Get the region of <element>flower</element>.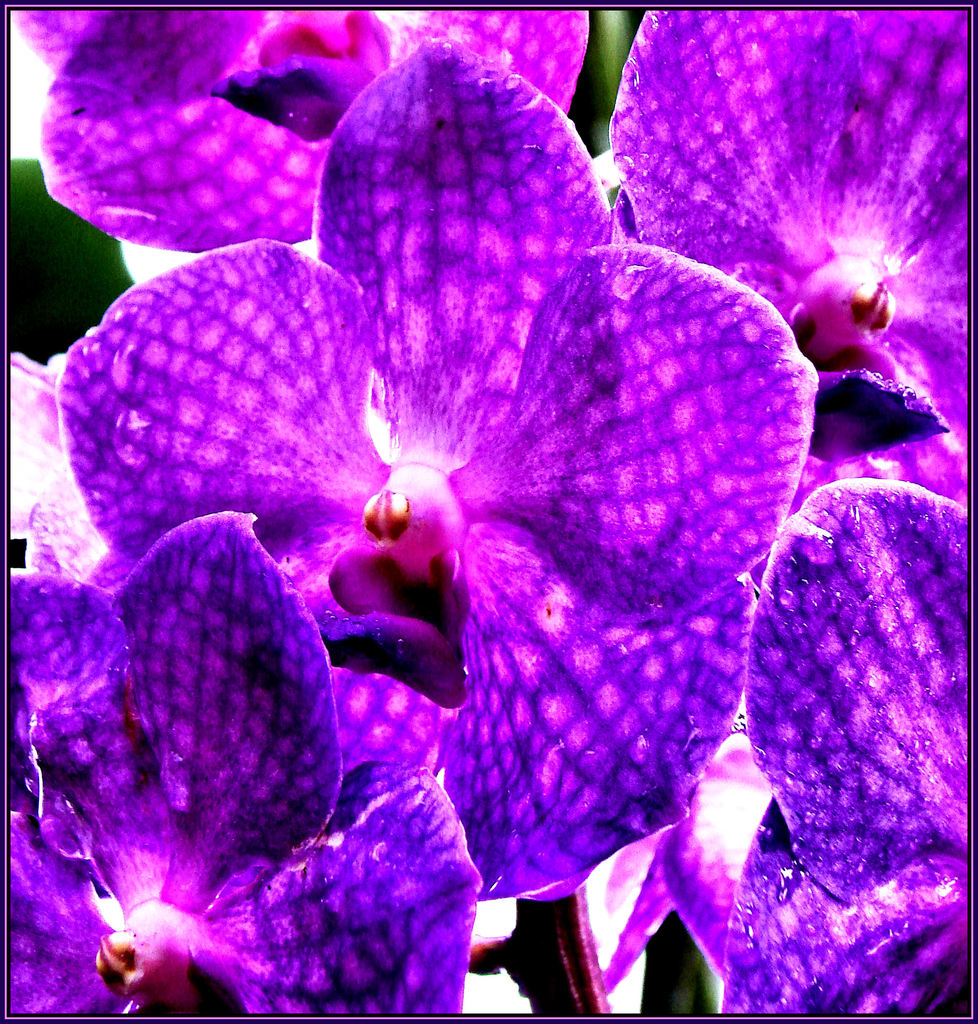
[15,69,884,972].
